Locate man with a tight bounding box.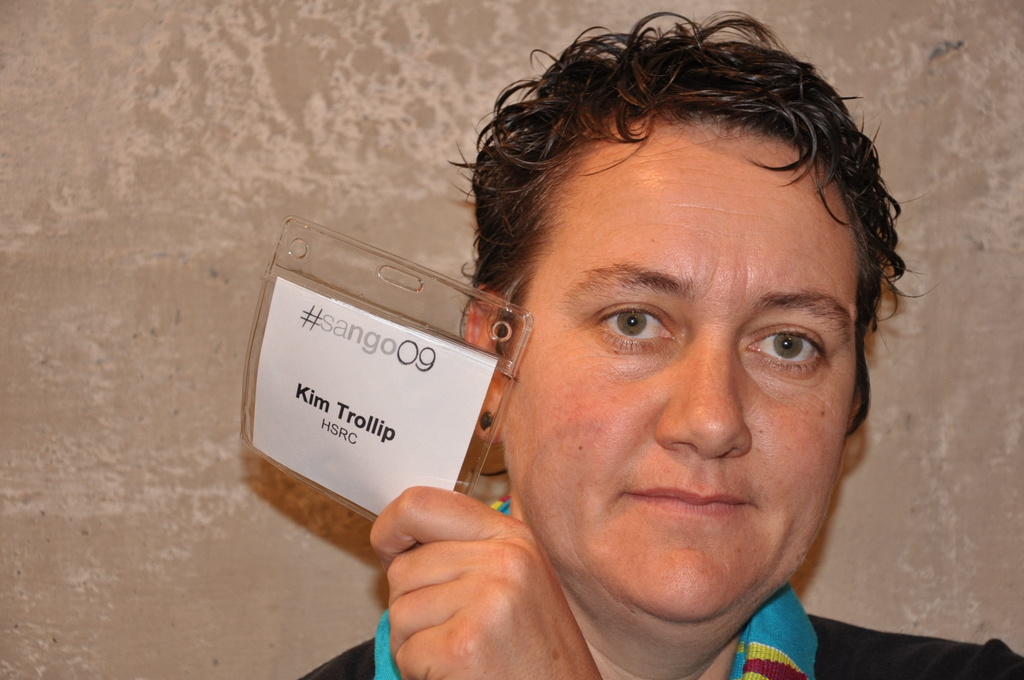
x1=269 y1=10 x2=1023 y2=679.
